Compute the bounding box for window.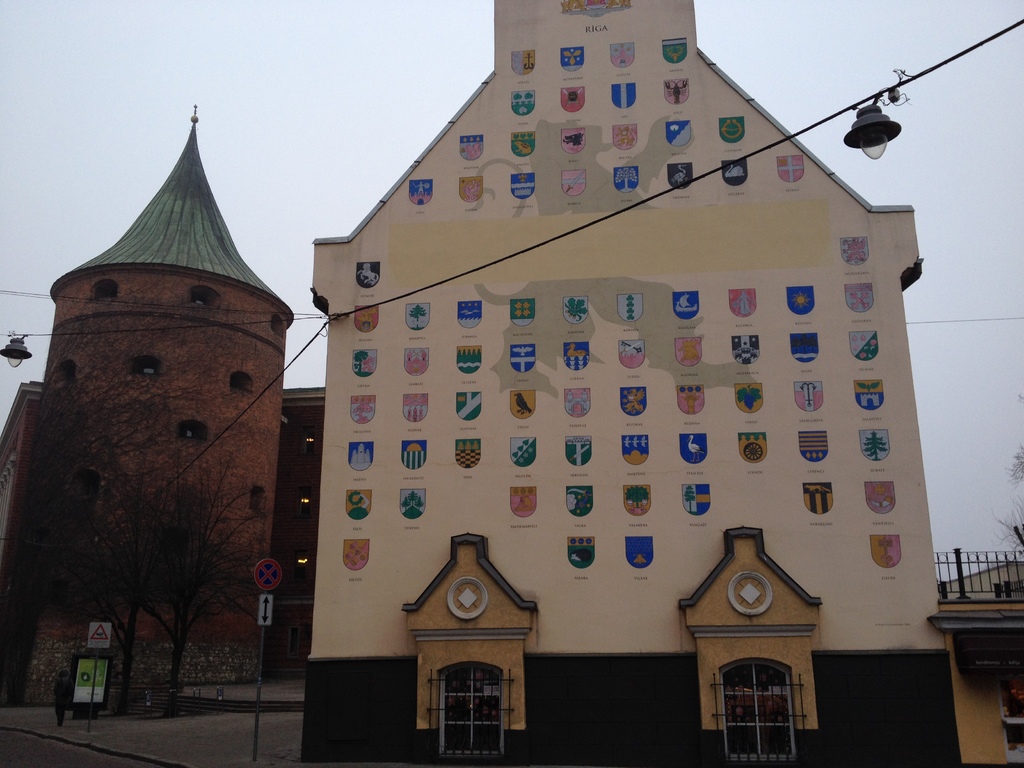
left=240, top=474, right=269, bottom=523.
